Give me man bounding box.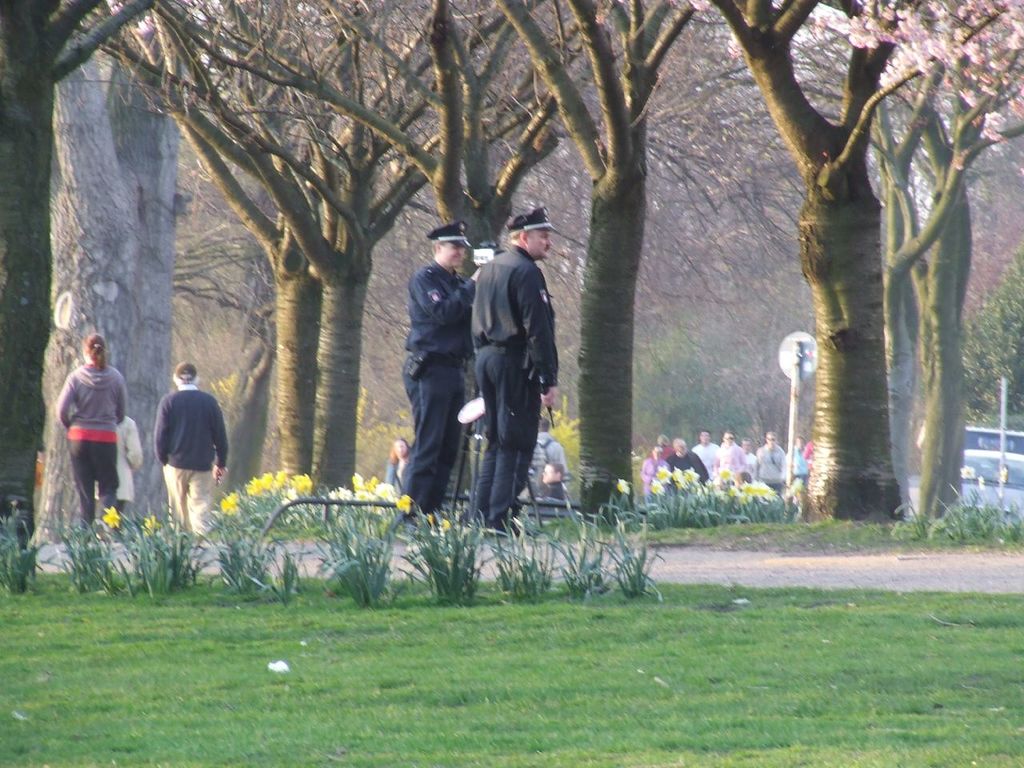
[399,222,484,518].
